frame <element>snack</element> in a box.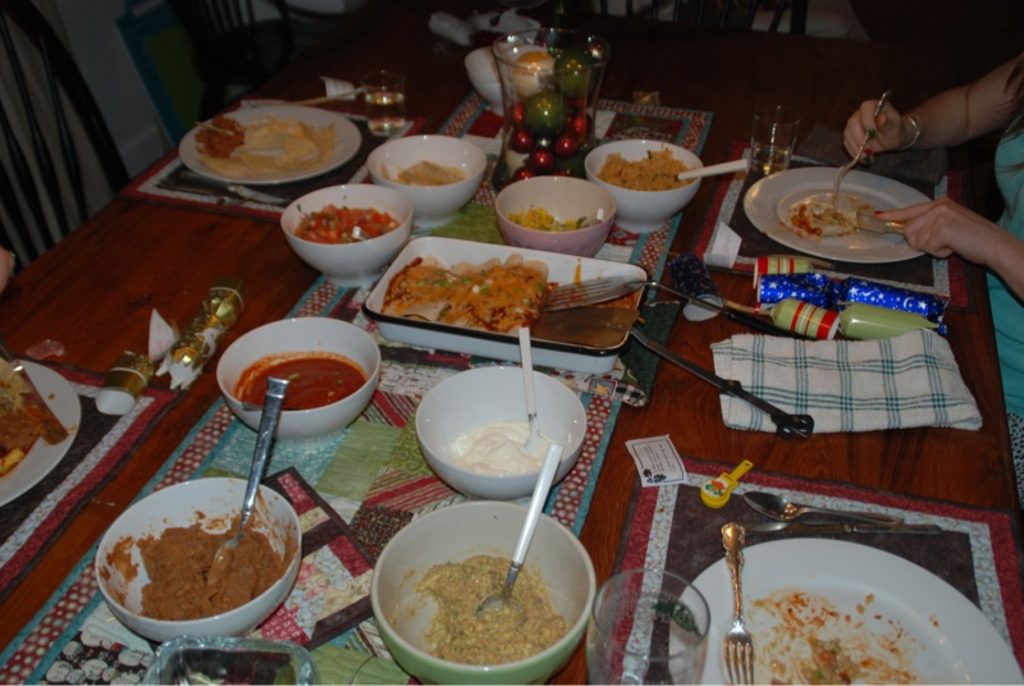
rect(372, 237, 566, 346).
